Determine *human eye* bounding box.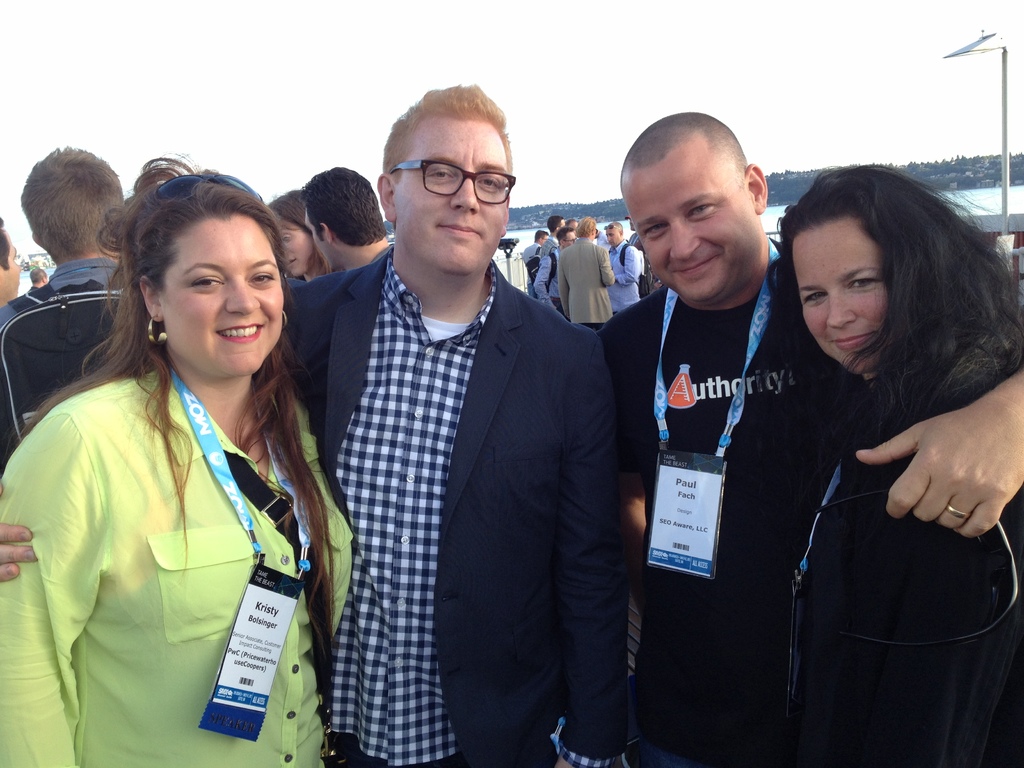
Determined: [427,169,456,182].
